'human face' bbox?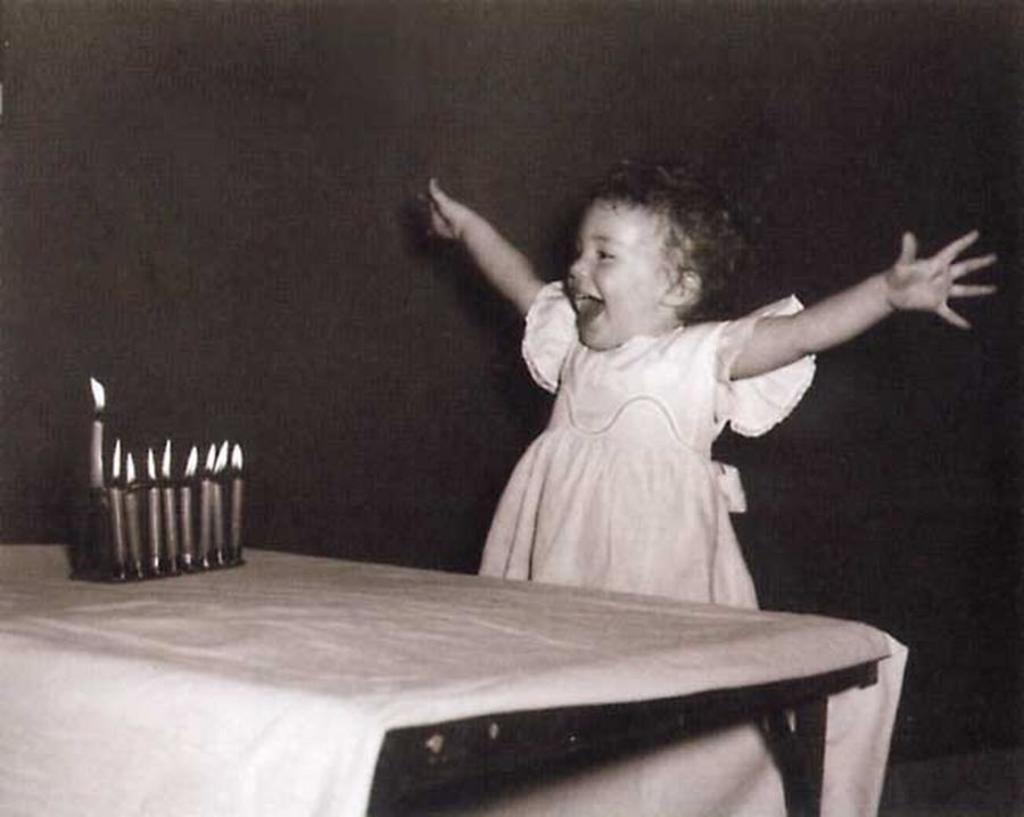
BBox(567, 197, 661, 349)
